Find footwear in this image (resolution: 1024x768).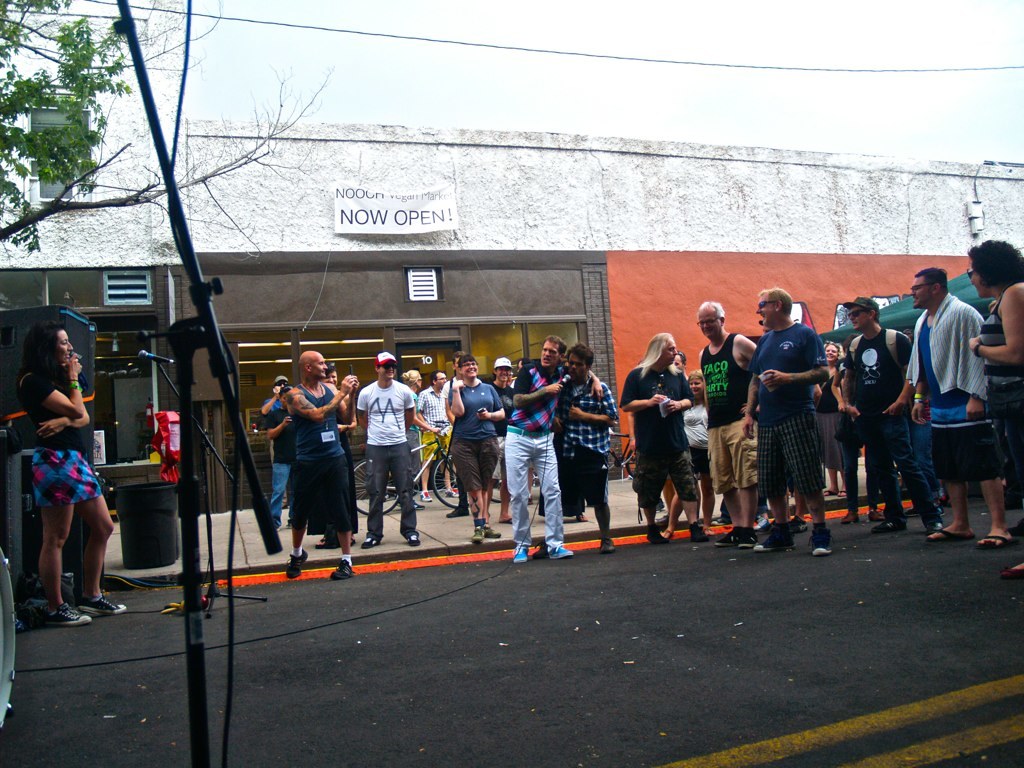
rect(1002, 564, 1023, 577).
